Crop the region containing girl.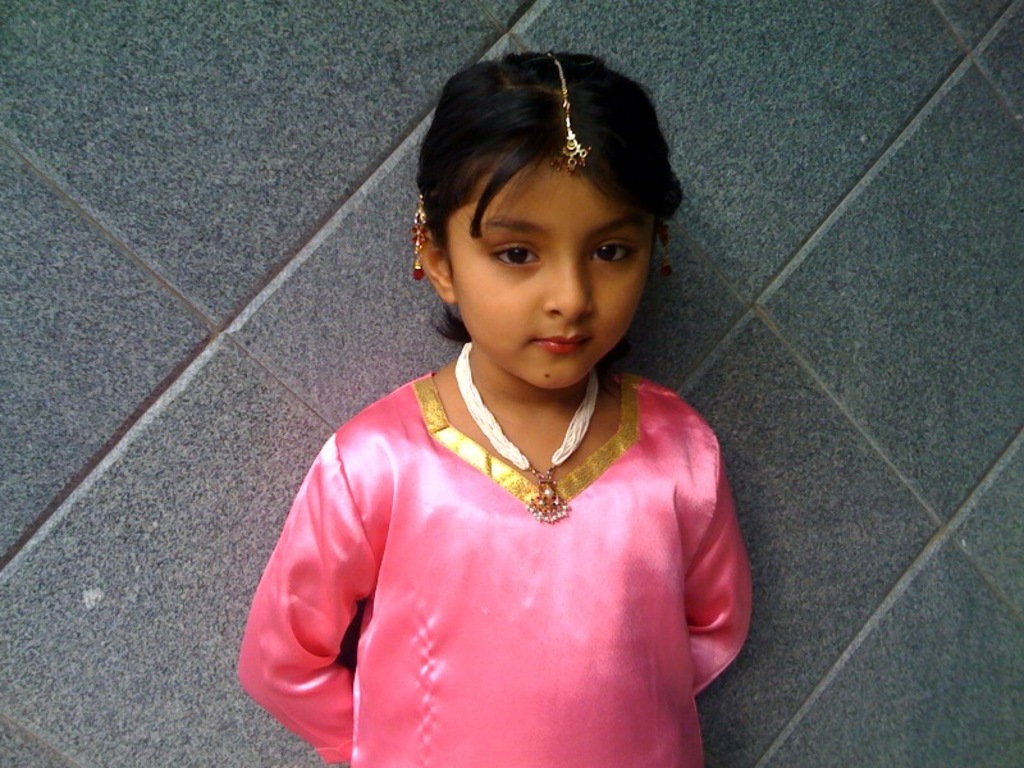
Crop region: left=234, top=50, right=754, bottom=767.
